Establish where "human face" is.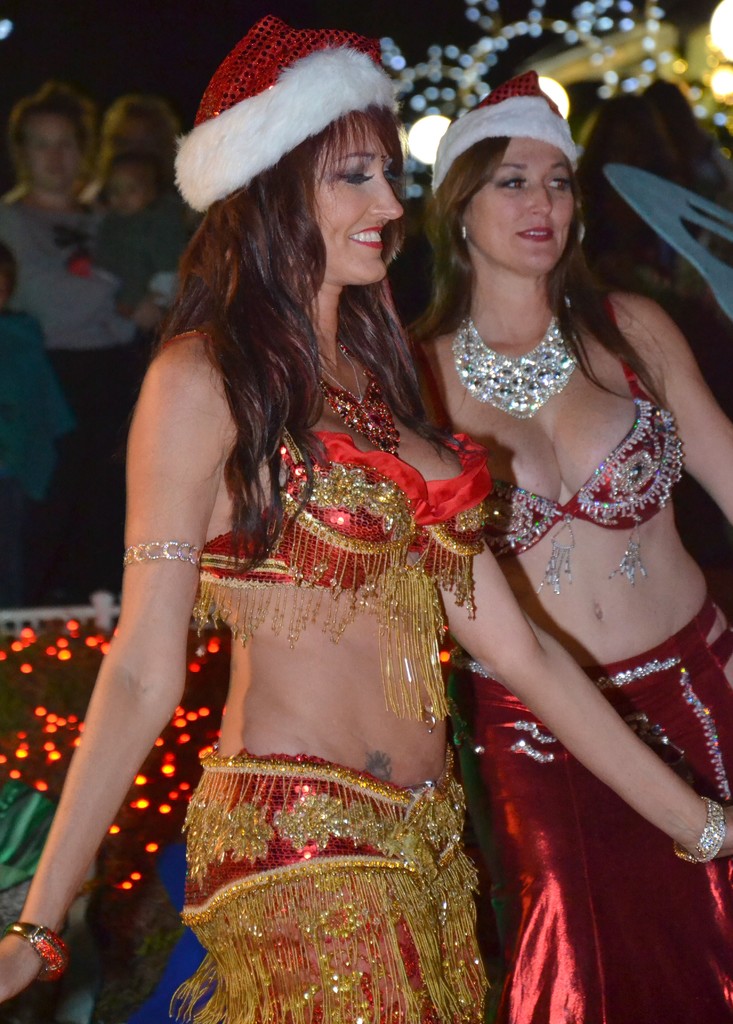
Established at crop(101, 160, 145, 214).
